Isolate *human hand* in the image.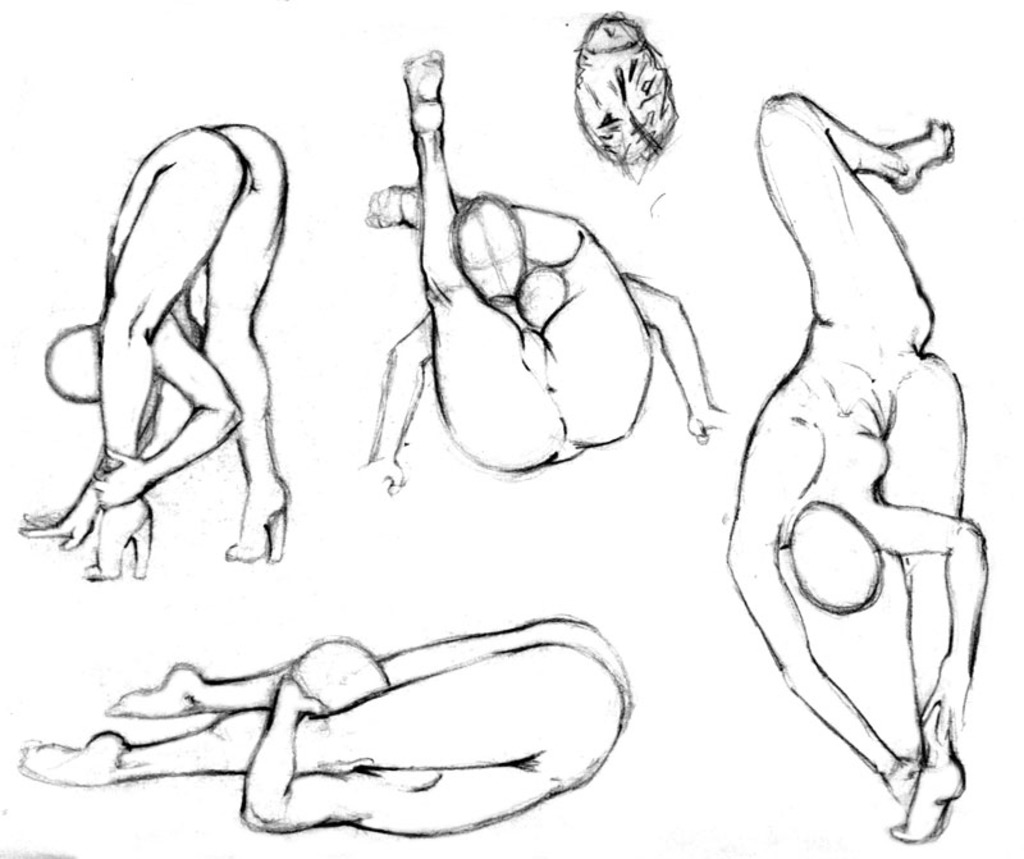
Isolated region: <box>883,751,919,812</box>.
